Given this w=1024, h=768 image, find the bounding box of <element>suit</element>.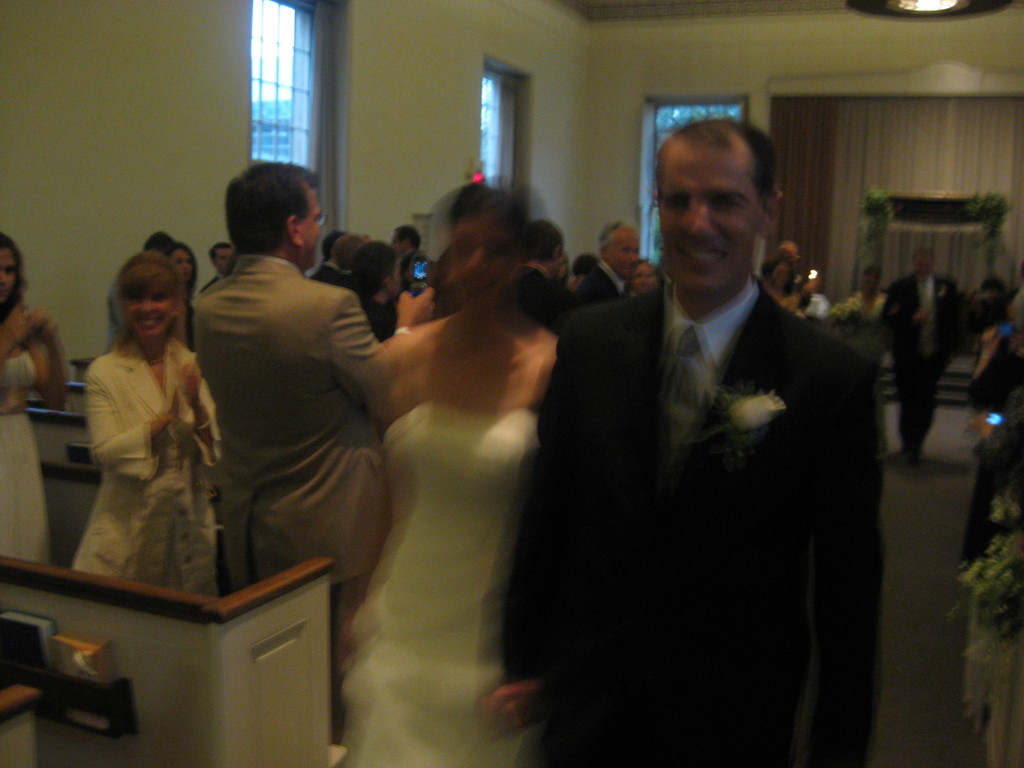
880 273 972 456.
